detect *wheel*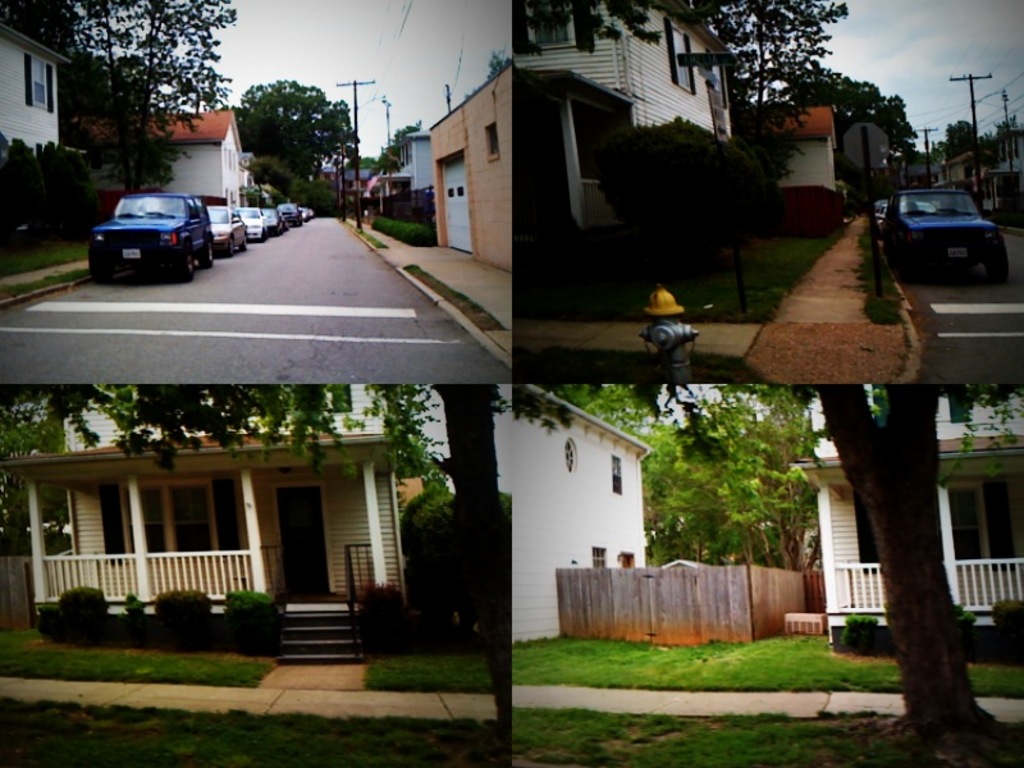
196 232 211 269
